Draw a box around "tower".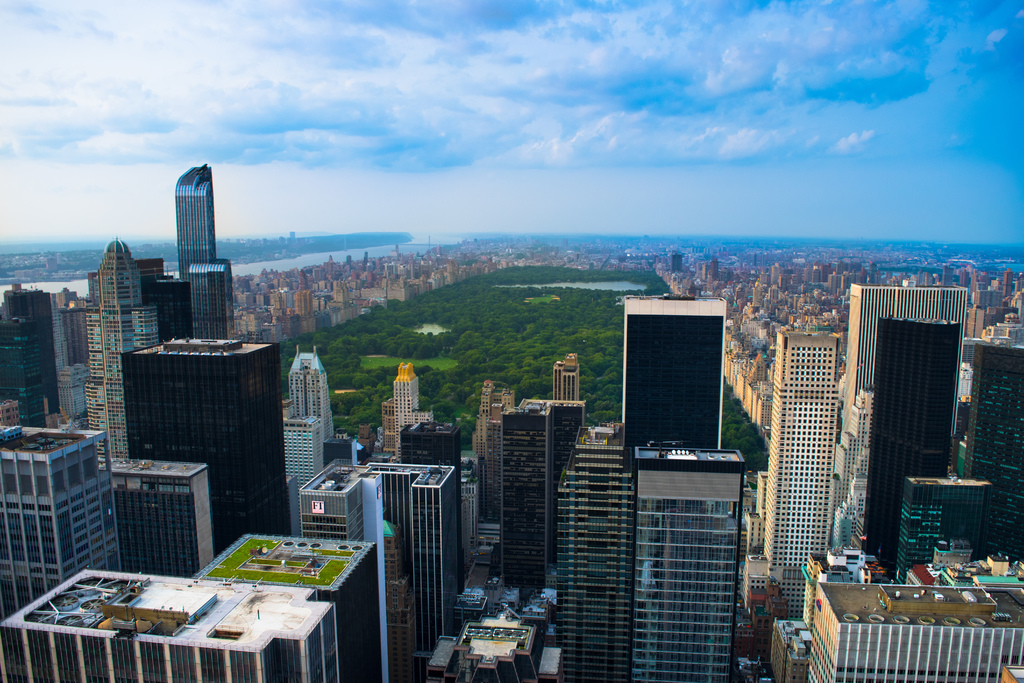
{"left": 173, "top": 163, "right": 212, "bottom": 282}.
